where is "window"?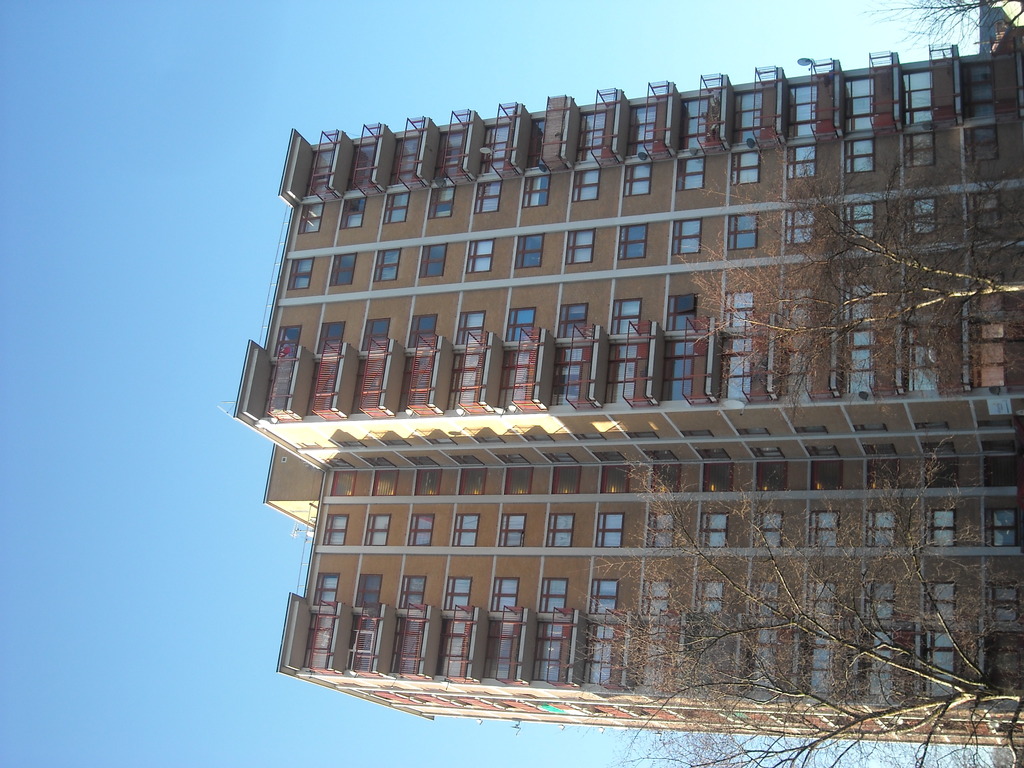
540, 577, 567, 611.
